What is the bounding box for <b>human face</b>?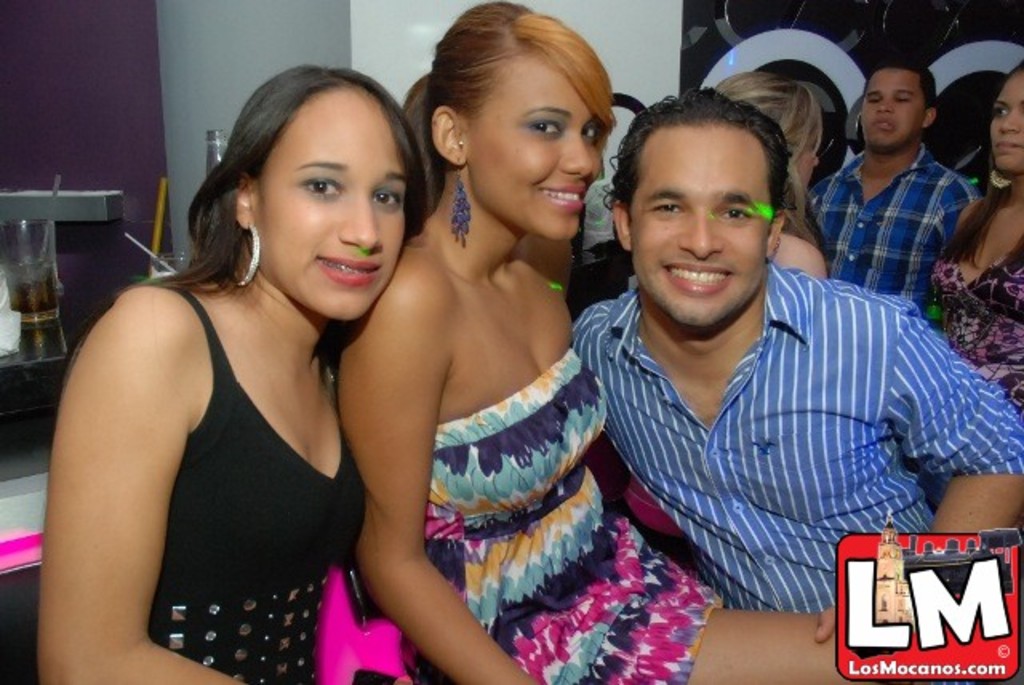
[x1=859, y1=72, x2=918, y2=154].
